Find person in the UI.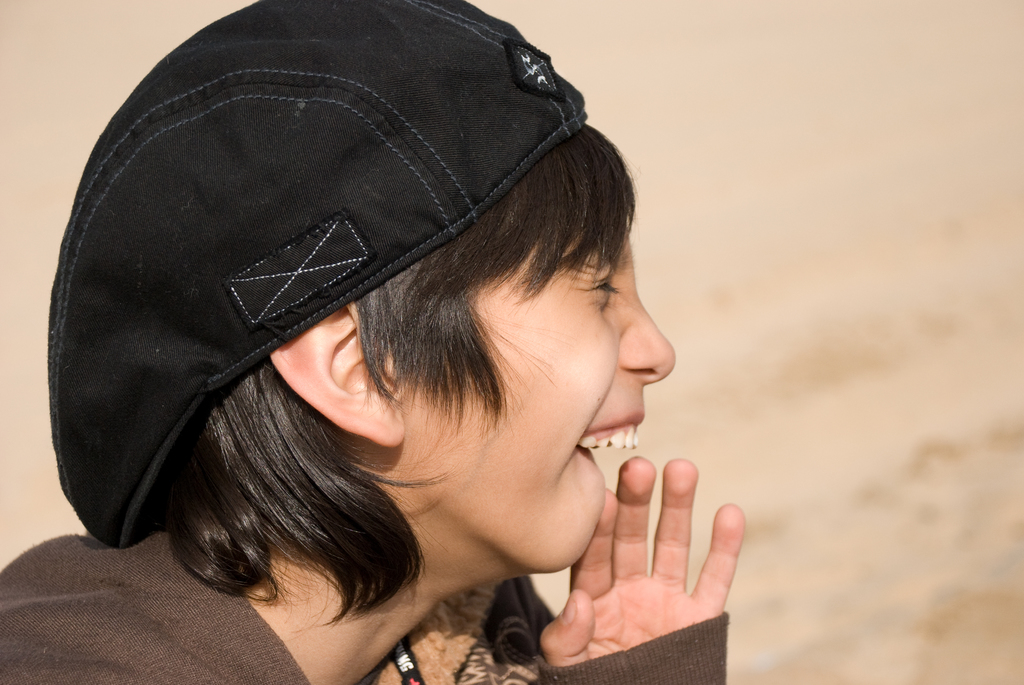
UI element at select_region(49, 0, 748, 684).
